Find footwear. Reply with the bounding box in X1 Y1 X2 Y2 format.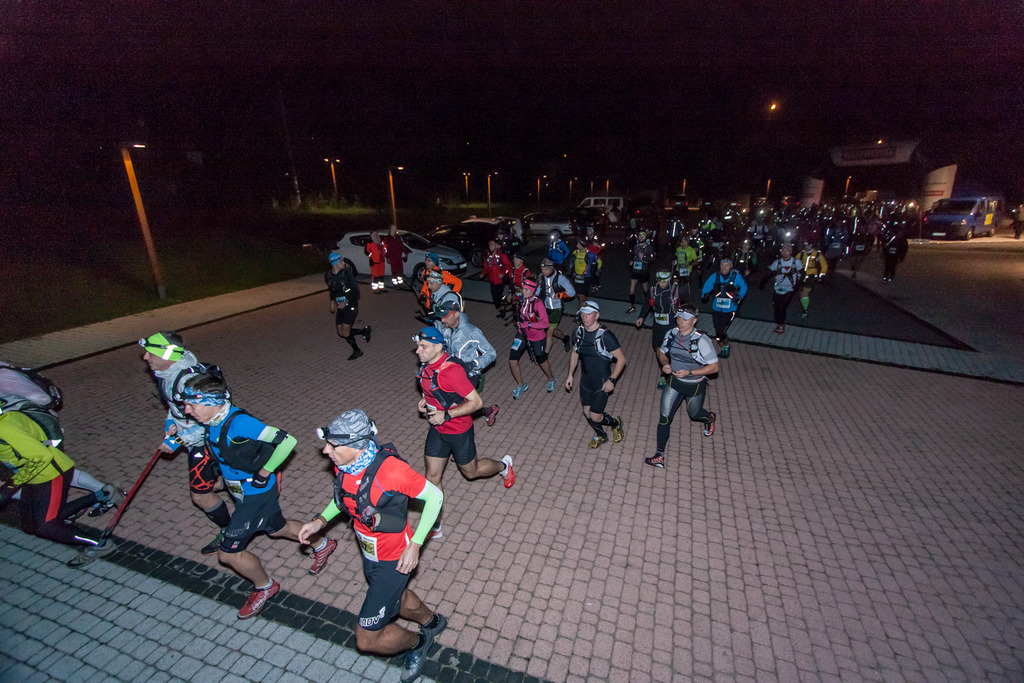
547 379 557 393.
